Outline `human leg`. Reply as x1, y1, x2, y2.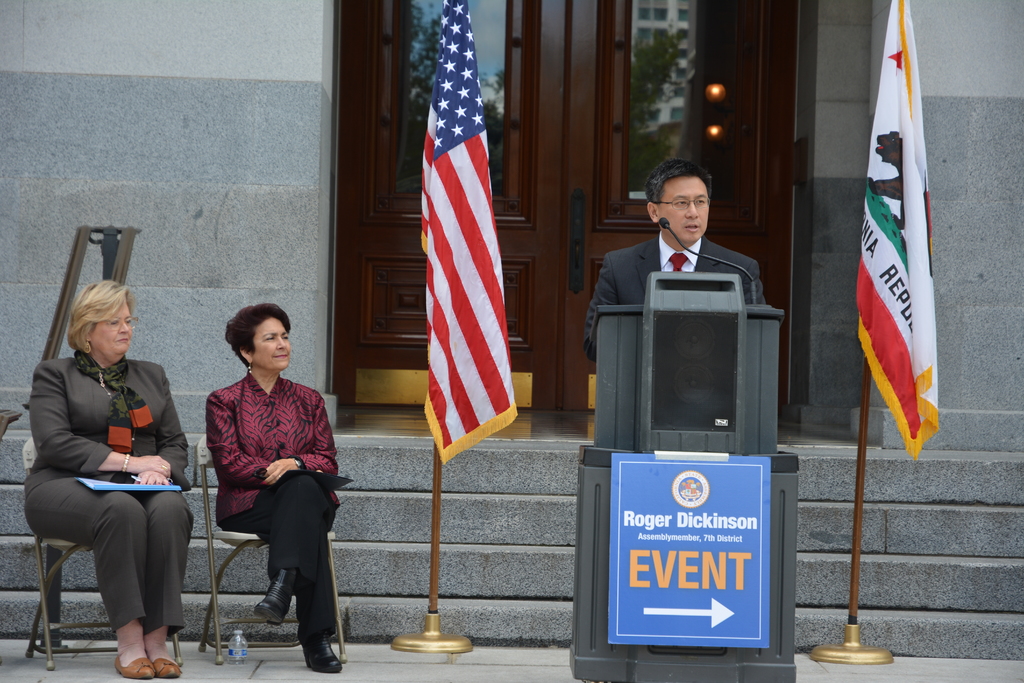
22, 473, 153, 674.
